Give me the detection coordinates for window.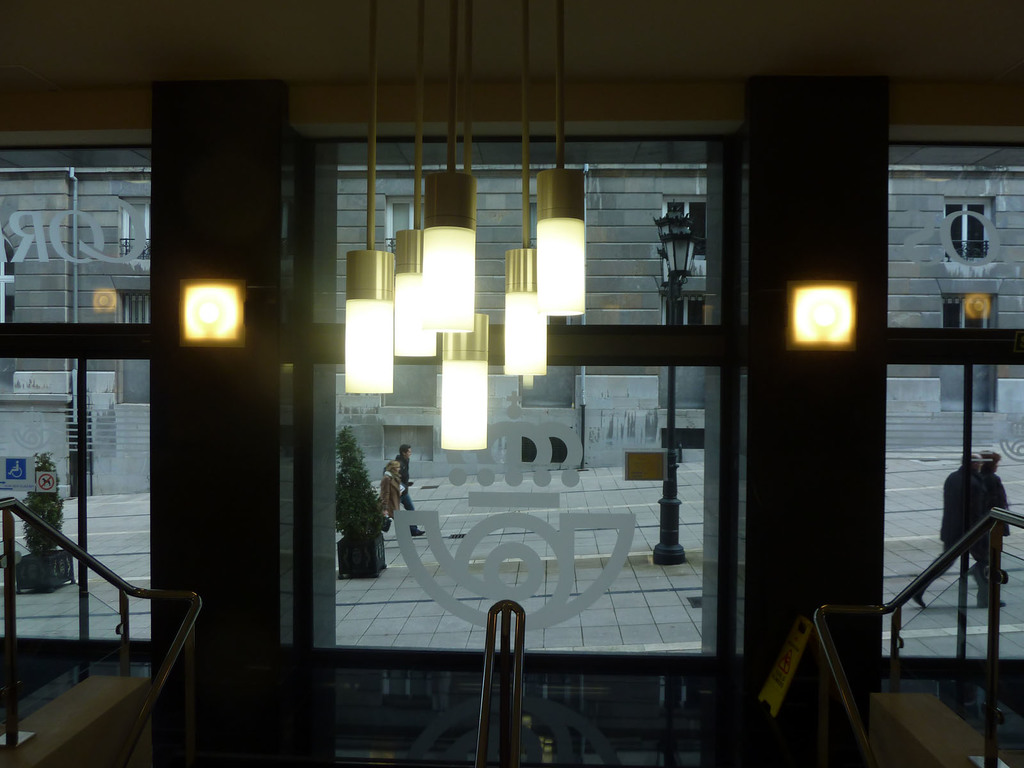
box(942, 195, 995, 261).
